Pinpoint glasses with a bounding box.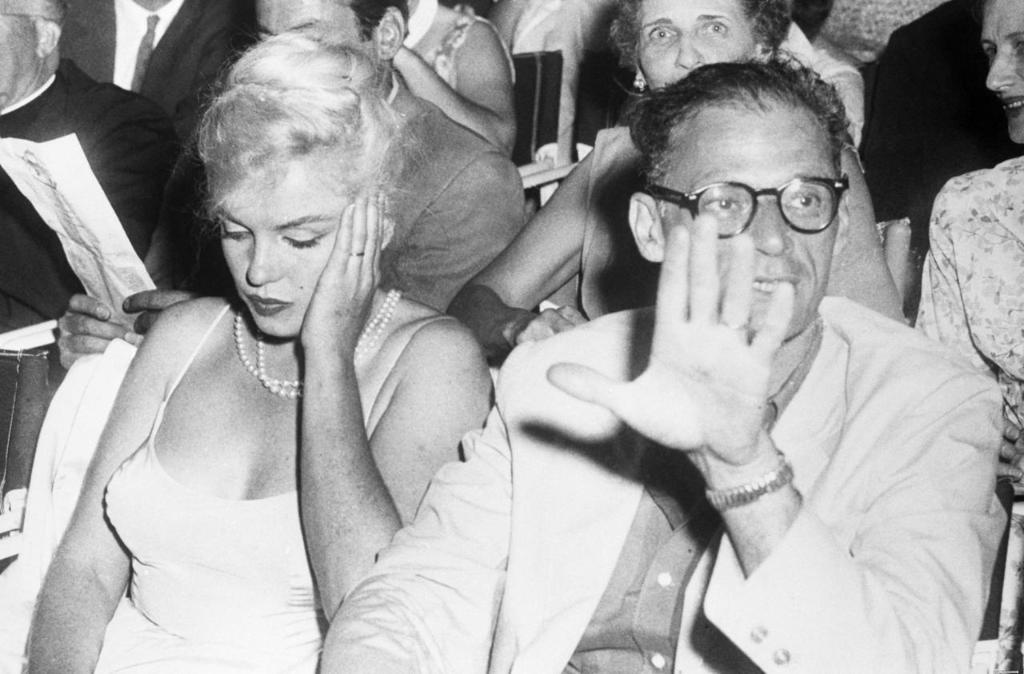
[639,182,854,236].
